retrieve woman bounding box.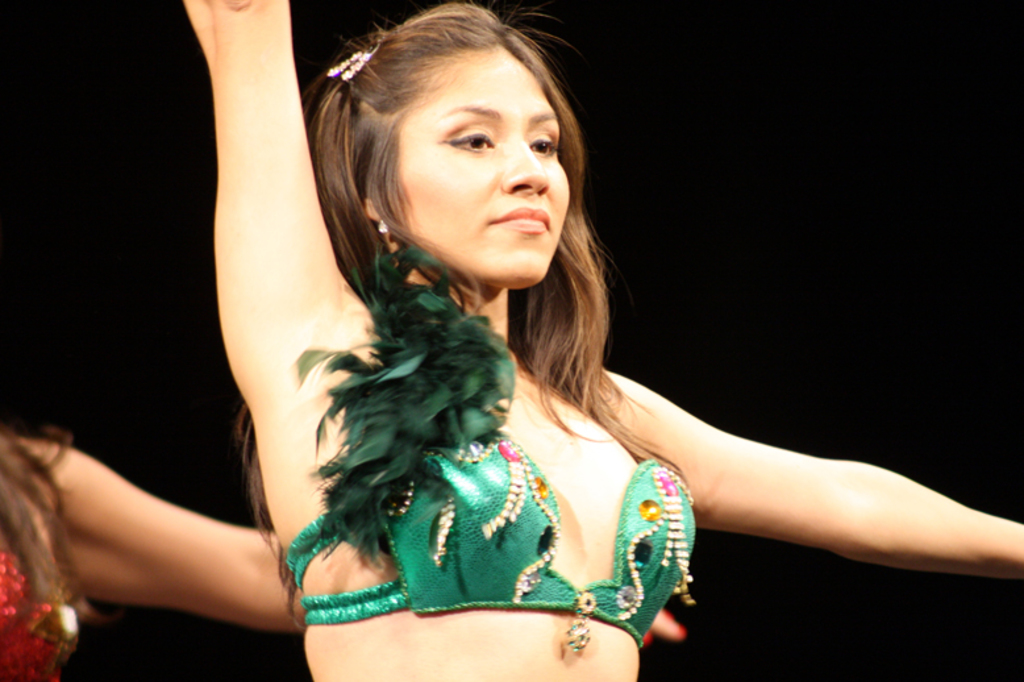
Bounding box: box=[220, 3, 1023, 681].
